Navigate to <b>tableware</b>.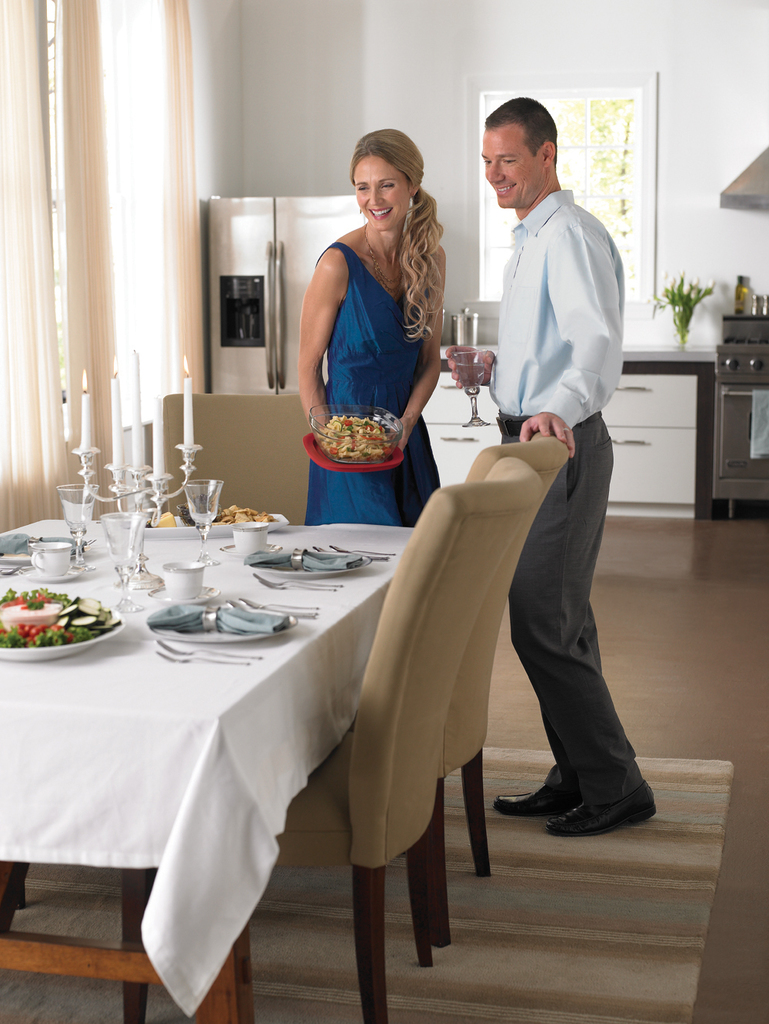
Navigation target: 305:429:403:477.
